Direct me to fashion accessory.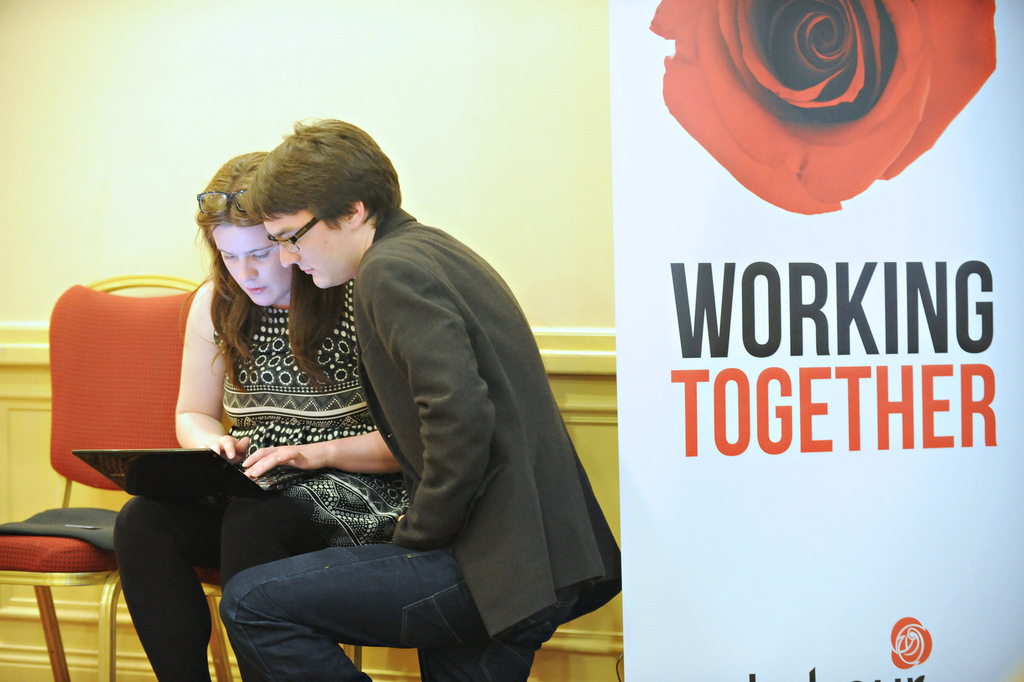
Direction: box=[268, 211, 324, 258].
